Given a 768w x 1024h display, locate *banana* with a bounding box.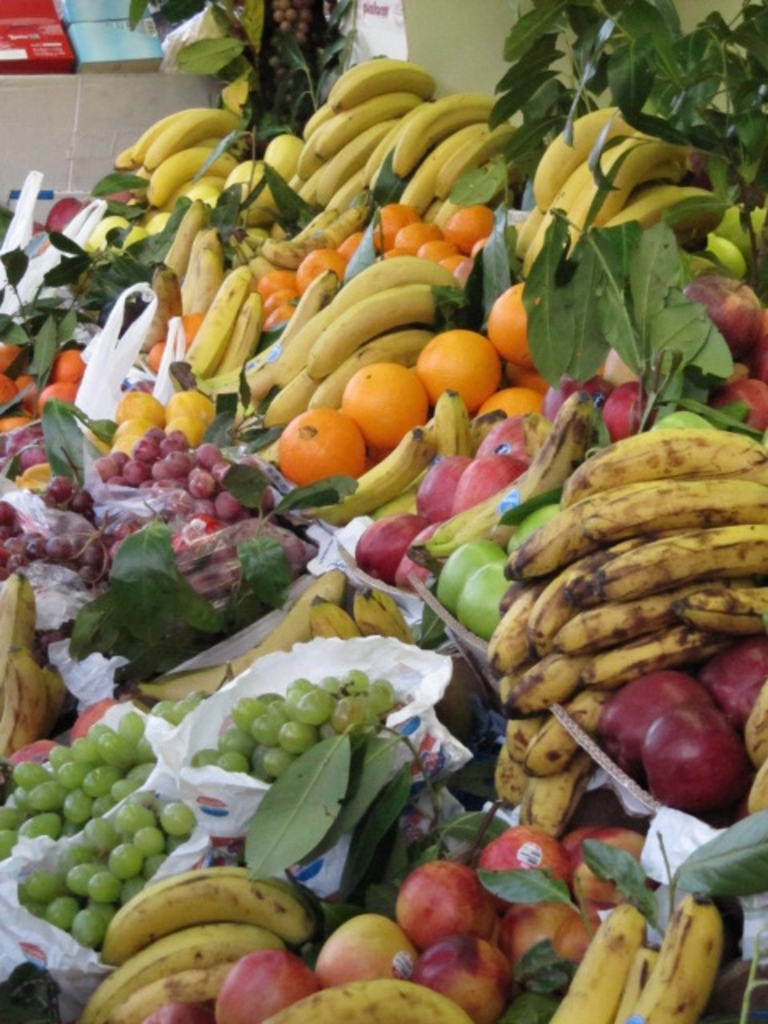
Located: 304:421:429:525.
